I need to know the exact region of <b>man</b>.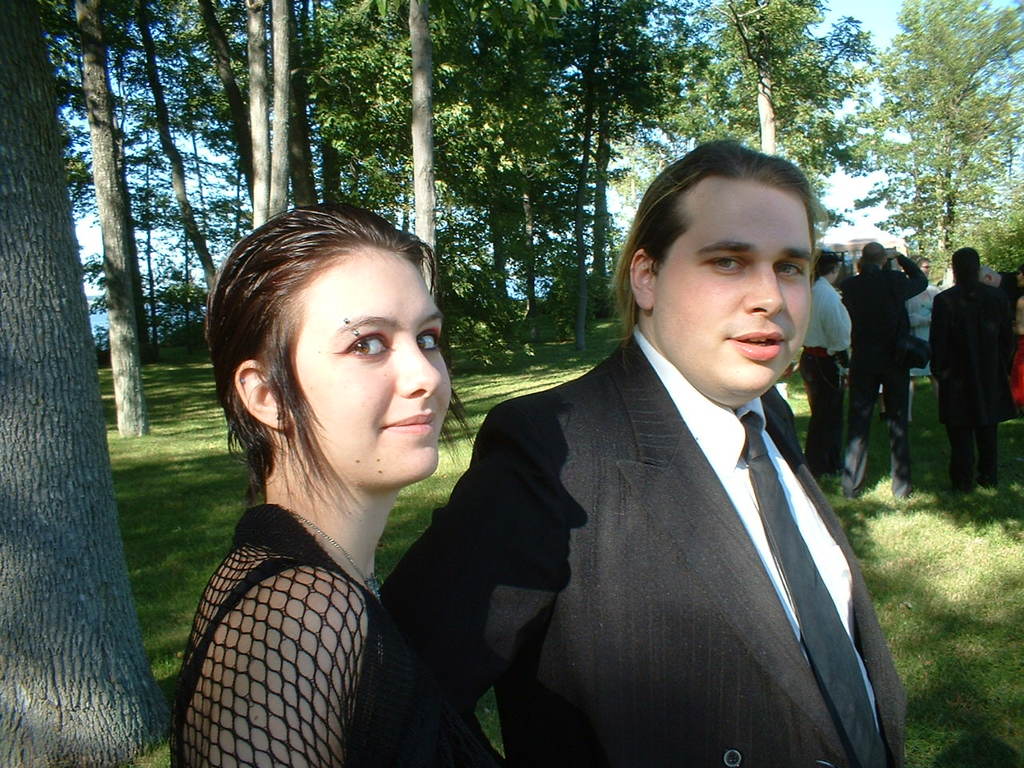
Region: region(403, 159, 914, 762).
